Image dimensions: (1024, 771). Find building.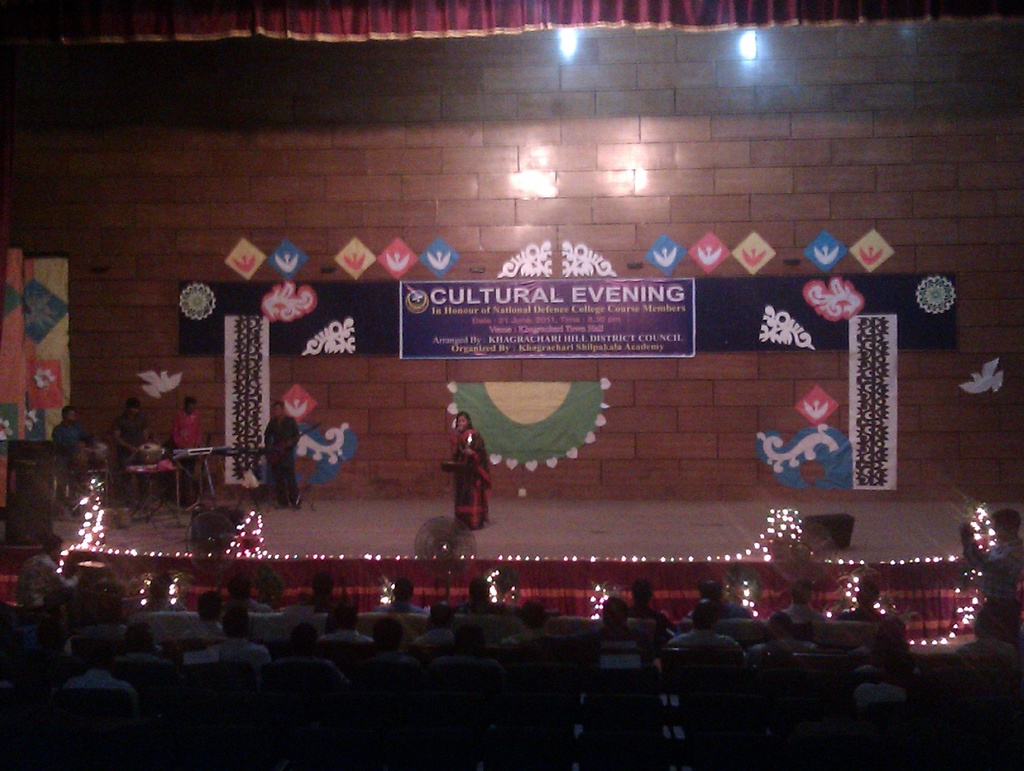
locate(3, 0, 1023, 658).
